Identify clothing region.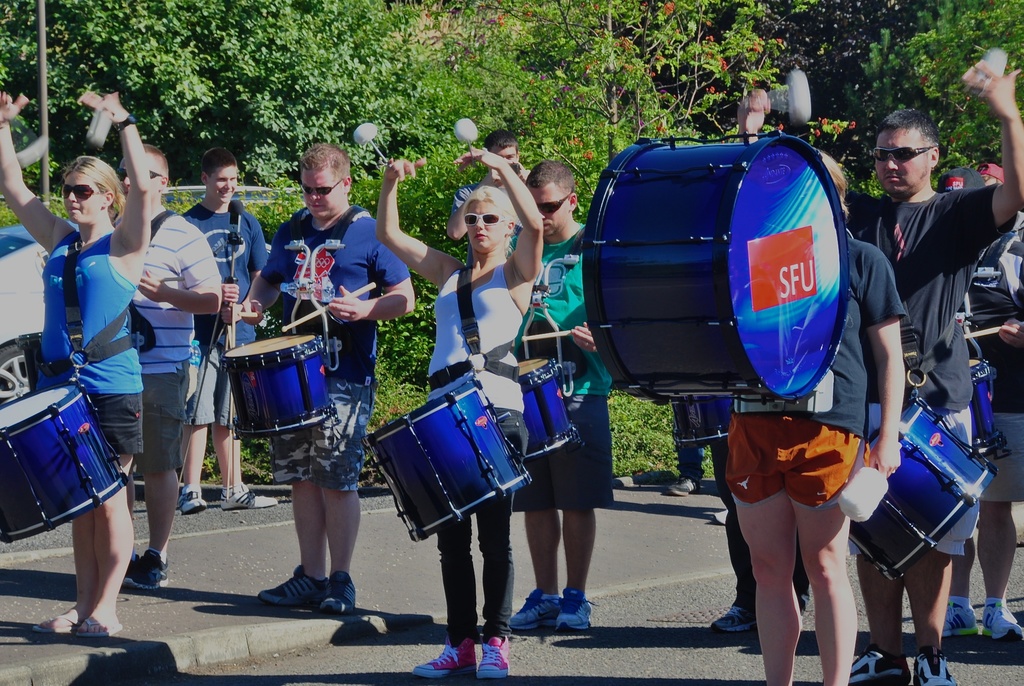
Region: pyautogui.locateOnScreen(254, 199, 414, 495).
